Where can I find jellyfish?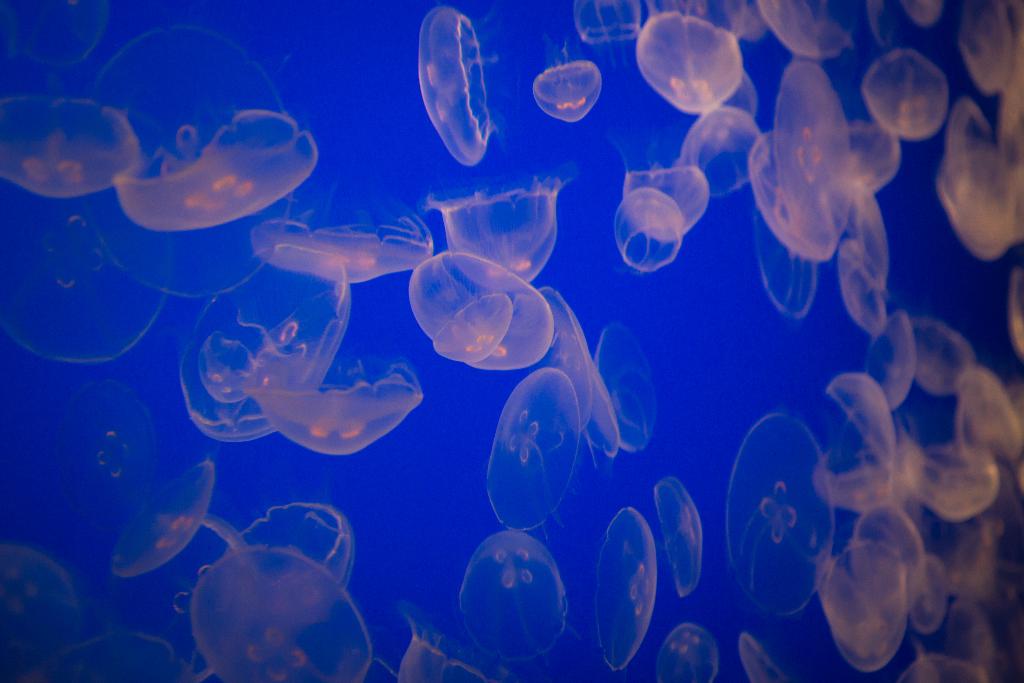
You can find it at x1=413 y1=1 x2=518 y2=167.
